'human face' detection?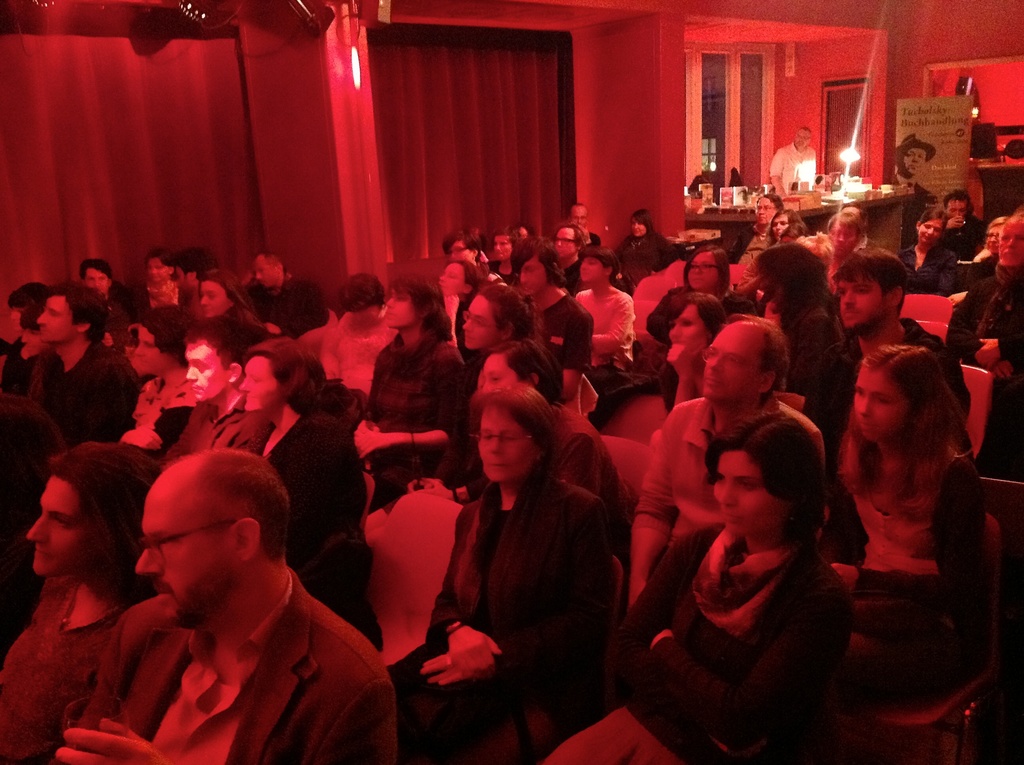
<bbox>236, 357, 285, 411</bbox>
